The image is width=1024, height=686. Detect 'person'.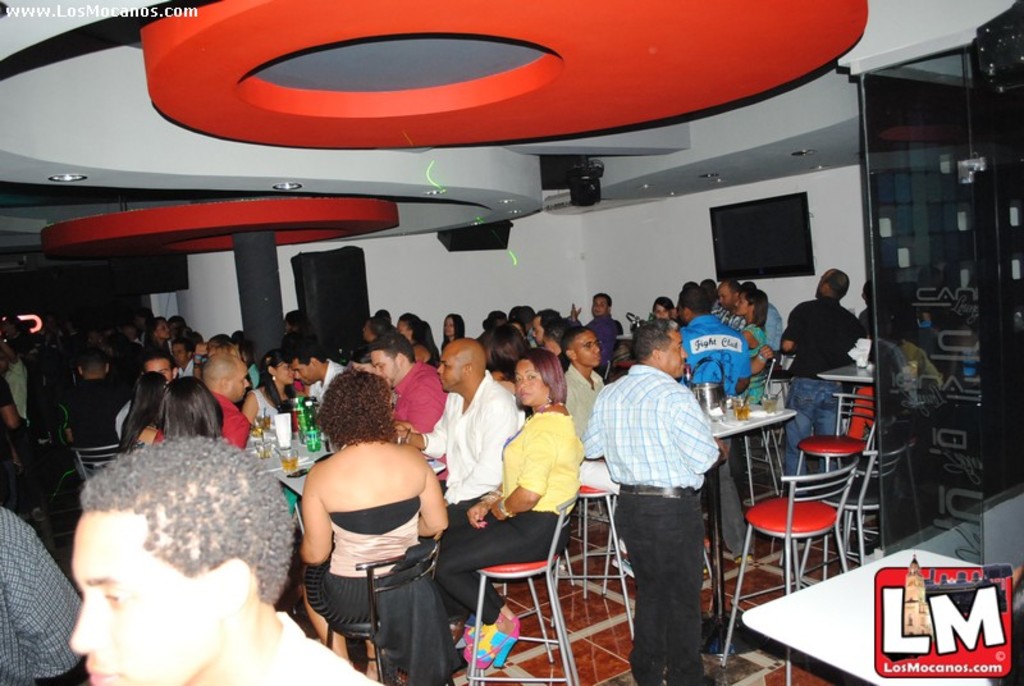
Detection: BBox(582, 288, 621, 361).
